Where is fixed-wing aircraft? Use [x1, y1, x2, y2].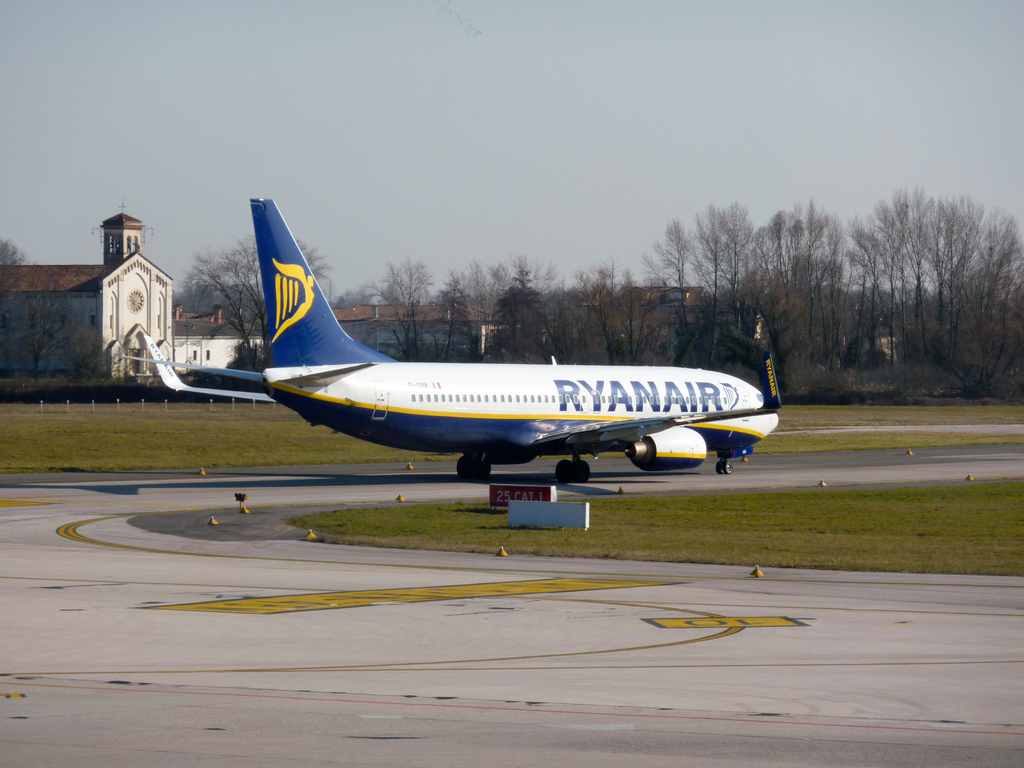
[124, 199, 782, 482].
